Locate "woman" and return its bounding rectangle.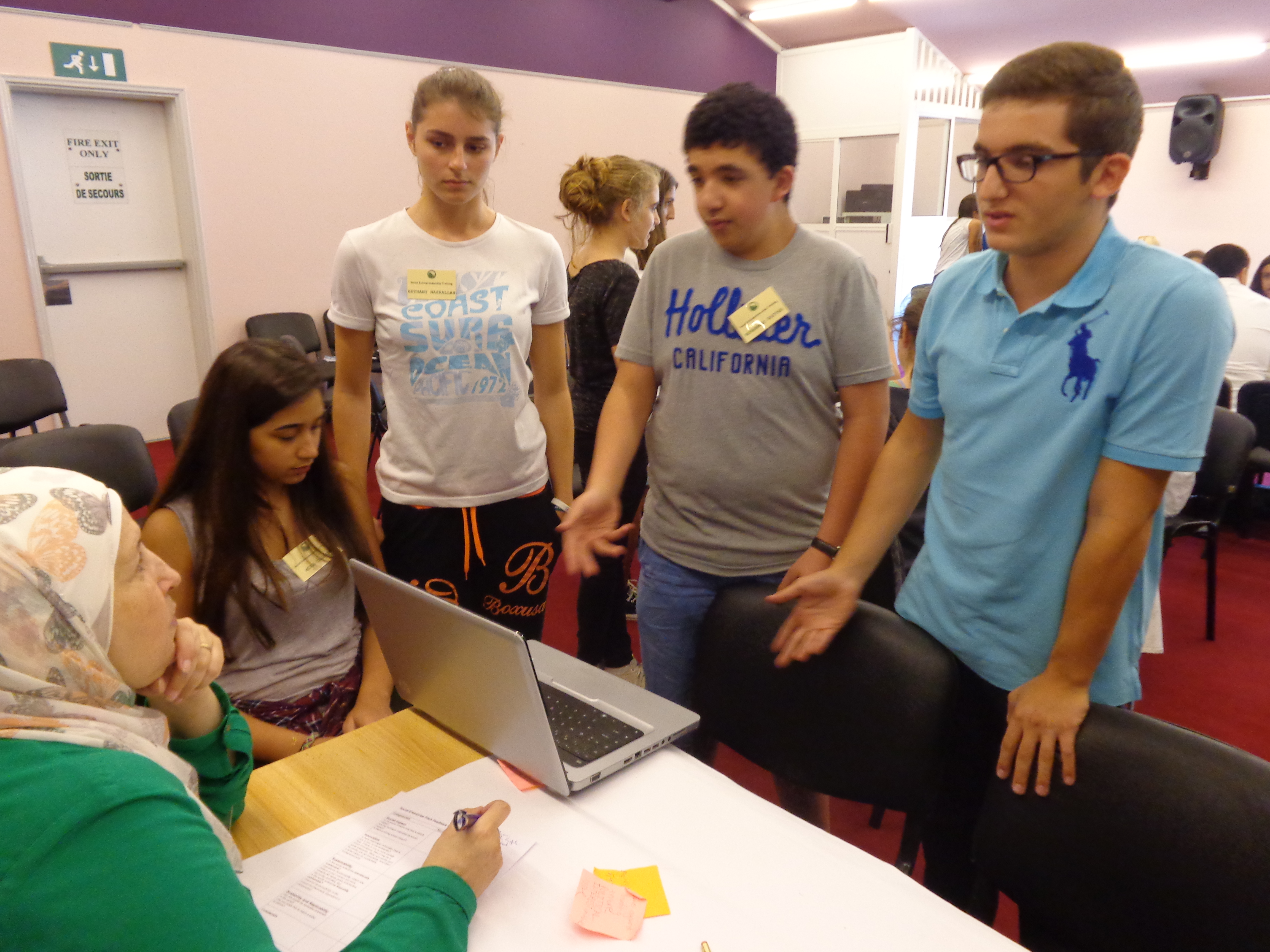
(x1=37, y1=93, x2=118, y2=210).
